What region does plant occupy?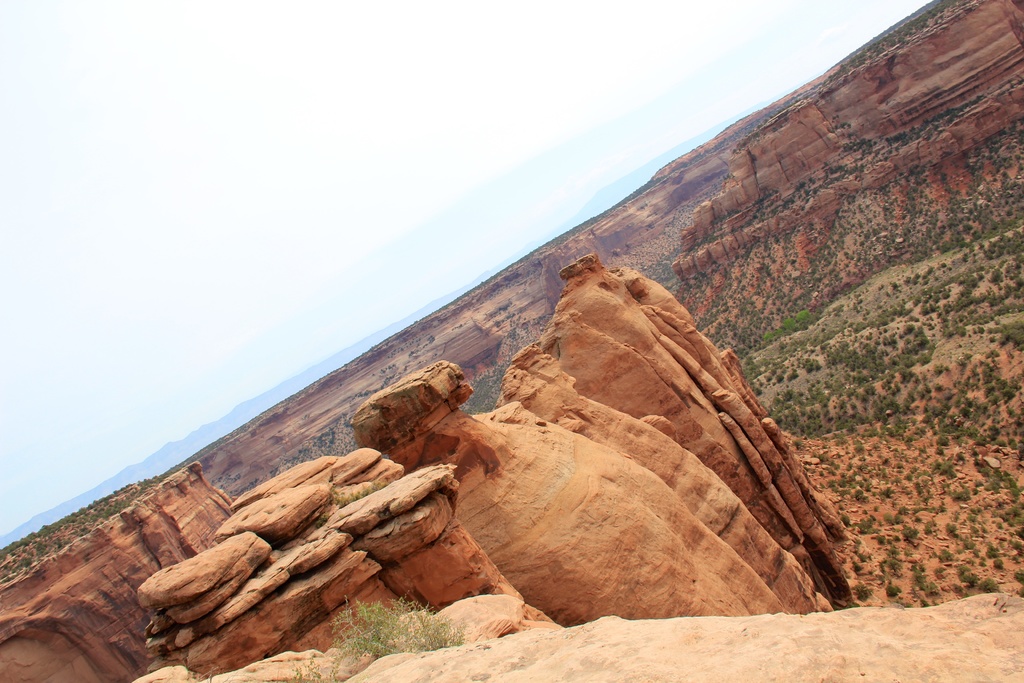
<bbox>336, 510, 344, 520</bbox>.
